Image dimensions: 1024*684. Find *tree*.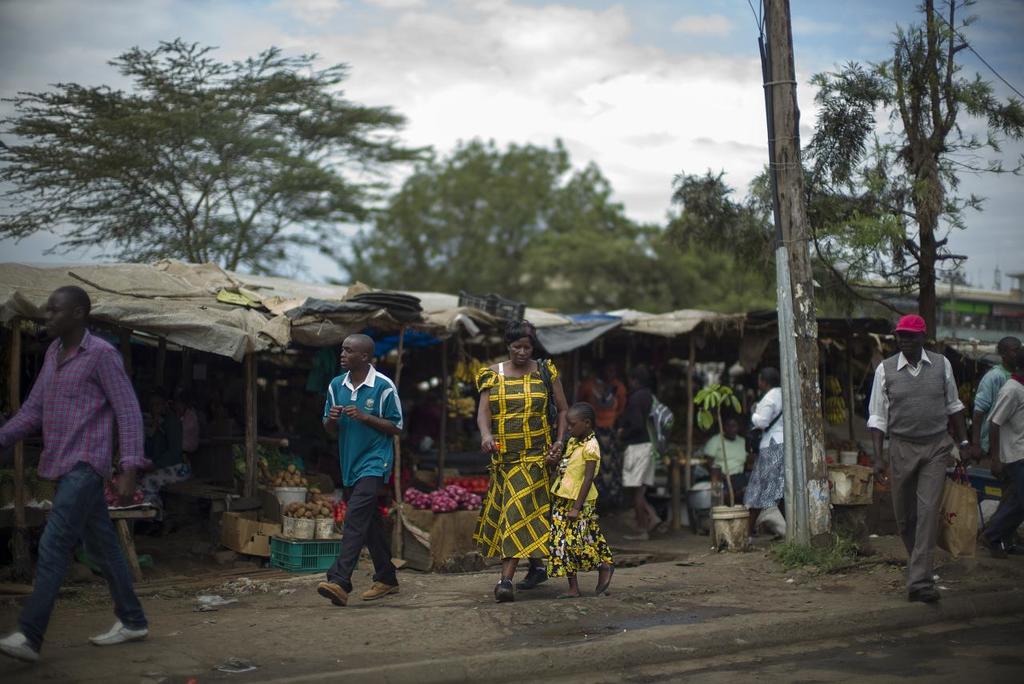
(left=34, top=63, right=461, bottom=290).
